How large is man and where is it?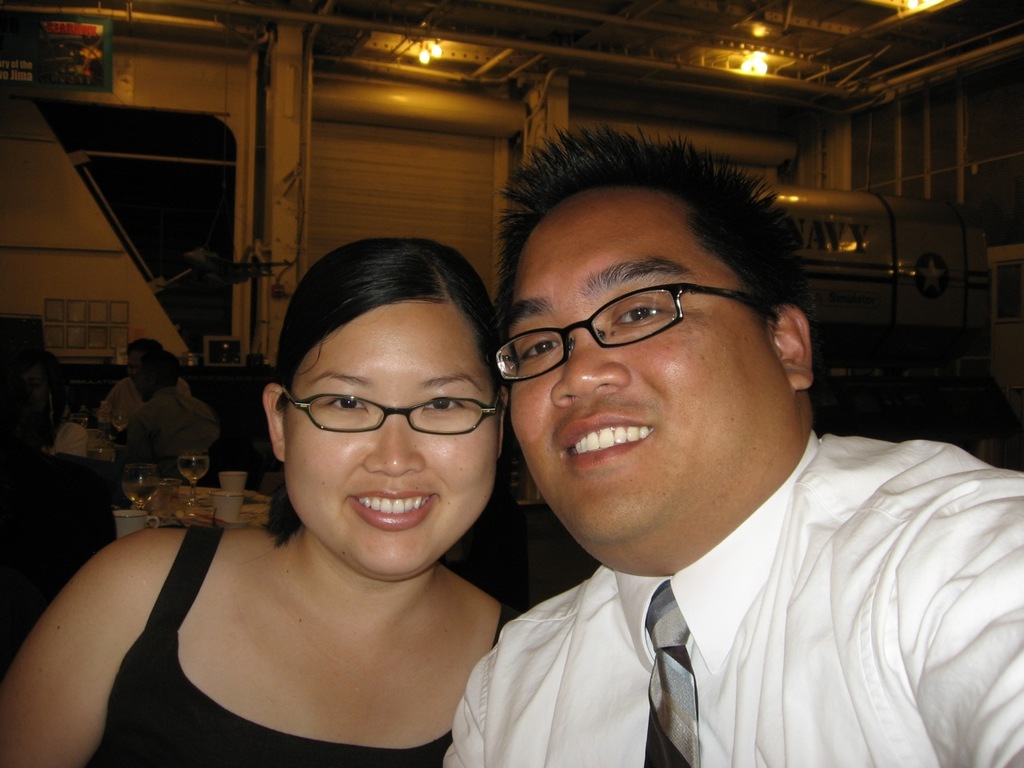
Bounding box: rect(87, 342, 194, 436).
